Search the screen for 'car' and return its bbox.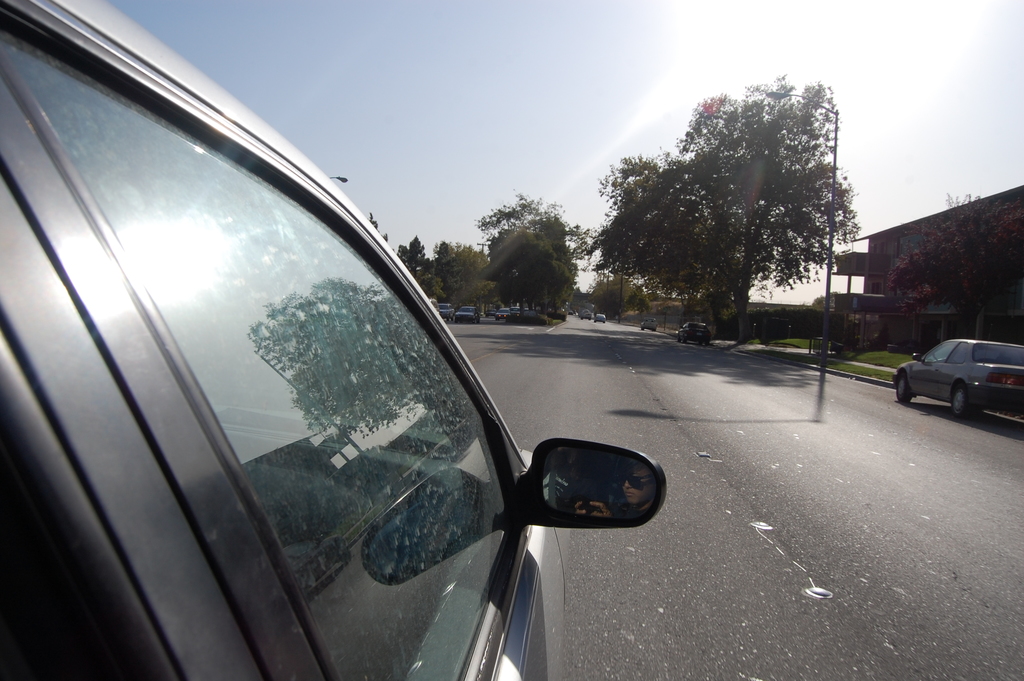
Found: 449:305:478:320.
